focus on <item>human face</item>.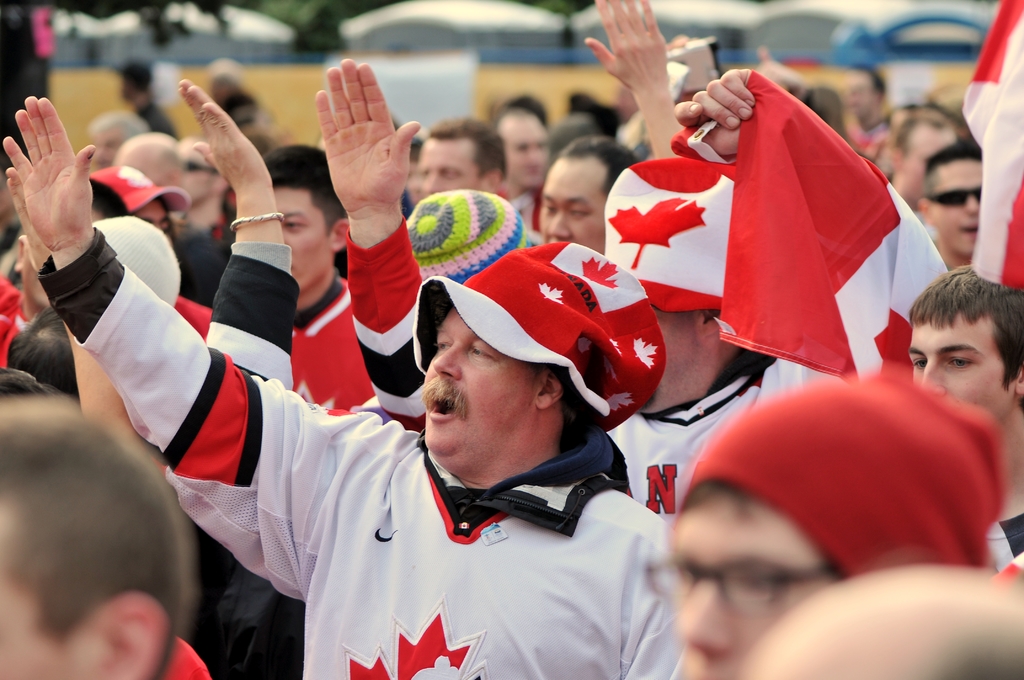
Focused at bbox=[506, 113, 549, 182].
